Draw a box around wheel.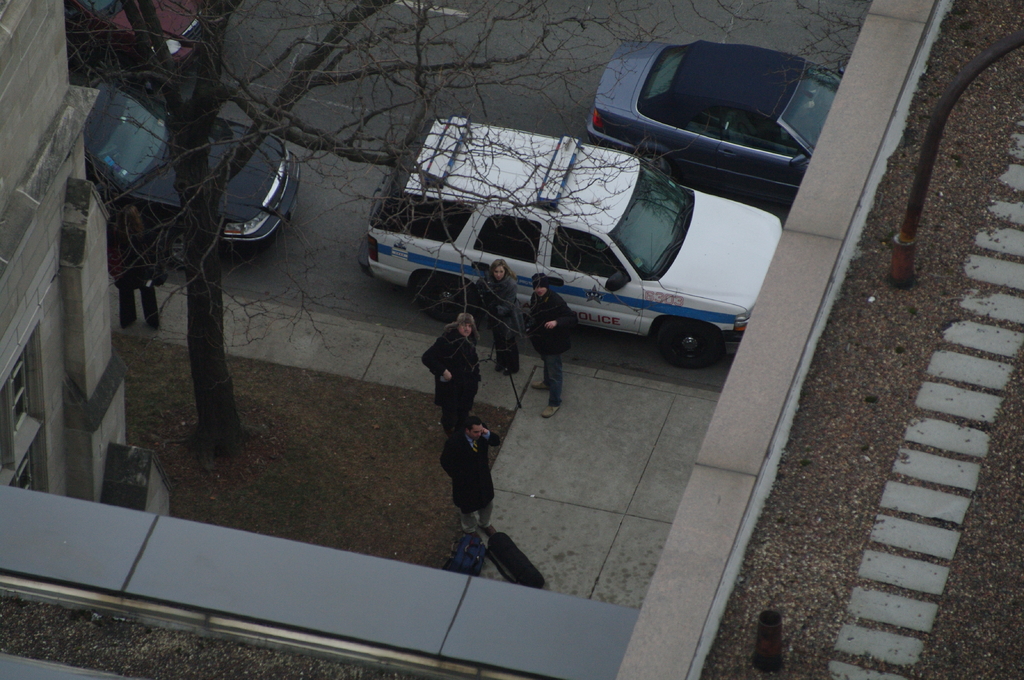
<box>639,153,673,173</box>.
